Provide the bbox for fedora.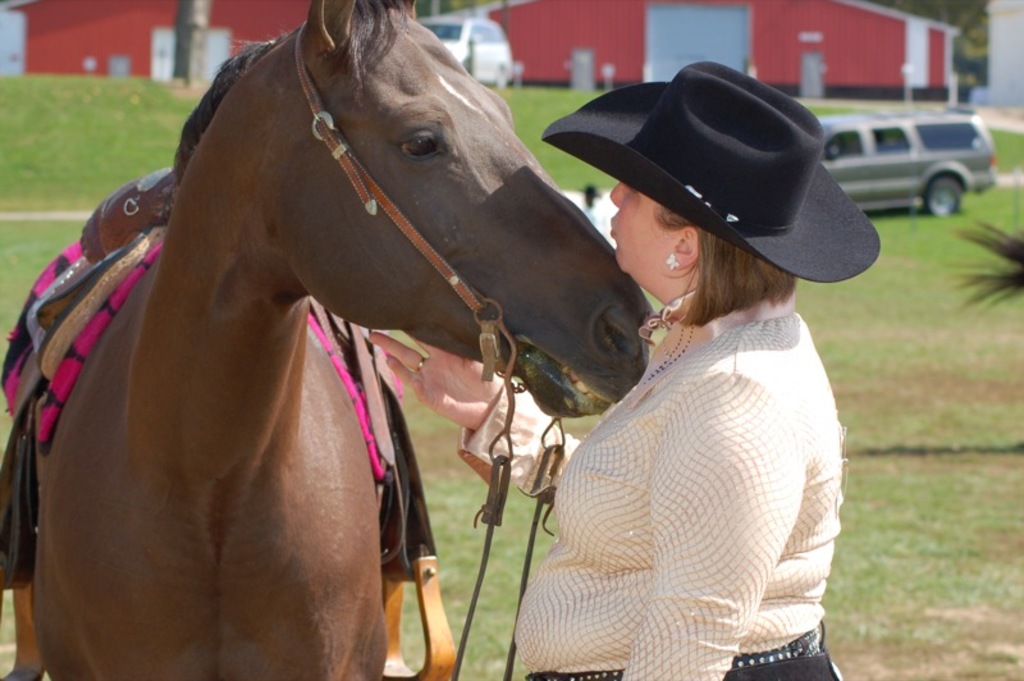
[541, 54, 883, 291].
